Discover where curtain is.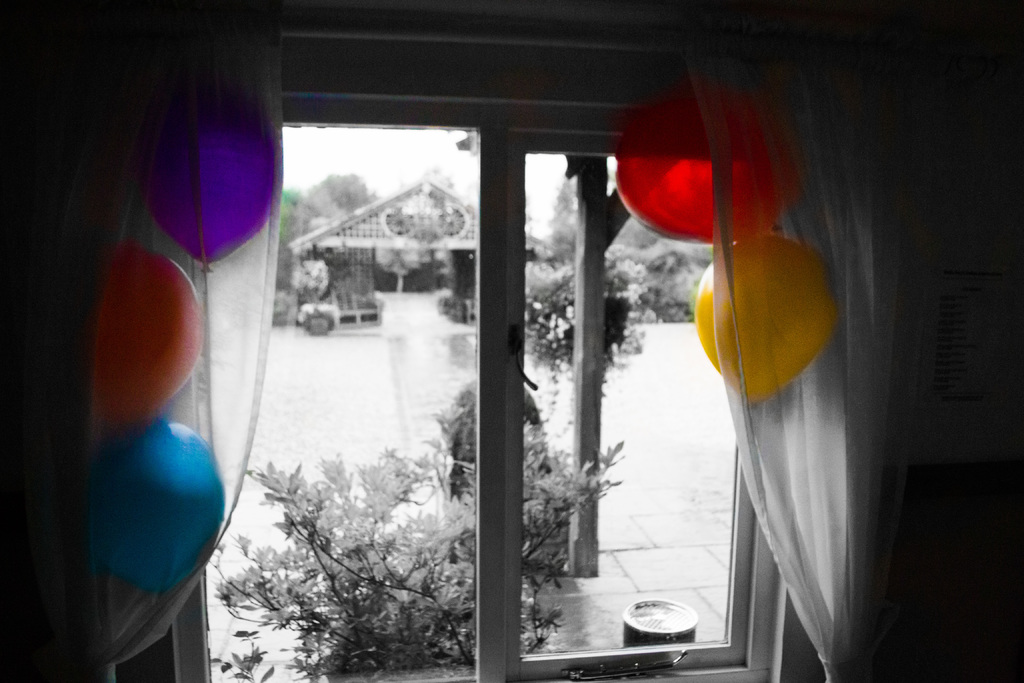
Discovered at crop(674, 15, 916, 682).
